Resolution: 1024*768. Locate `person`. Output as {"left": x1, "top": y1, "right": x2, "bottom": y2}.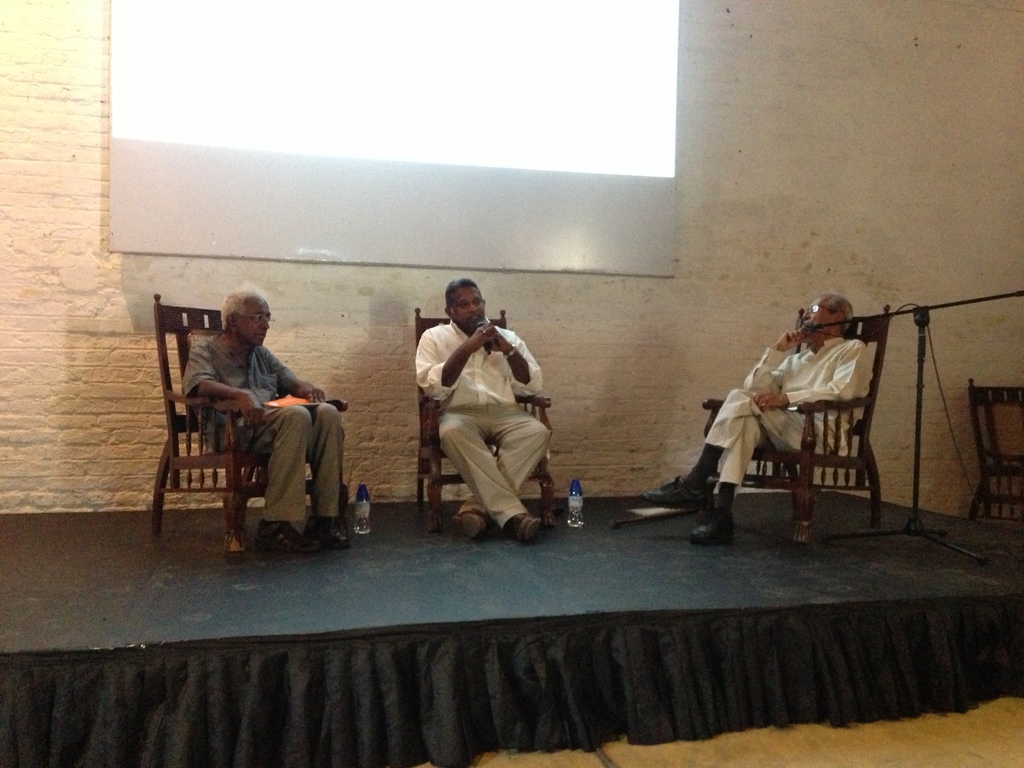
{"left": 653, "top": 289, "right": 883, "bottom": 536}.
